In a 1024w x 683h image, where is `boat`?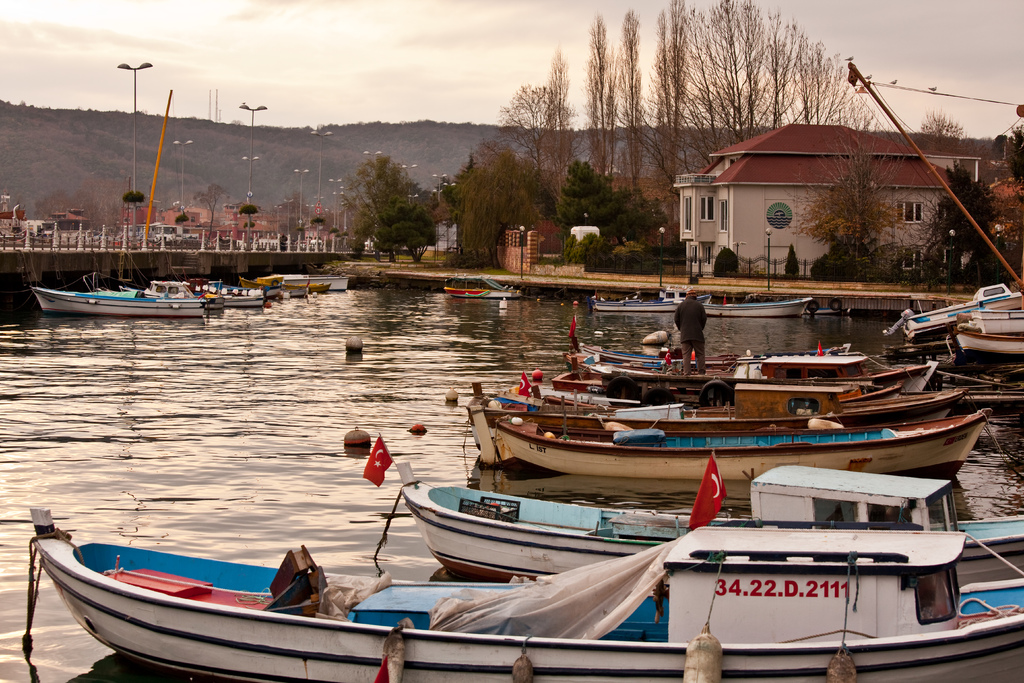
locate(262, 277, 349, 293).
